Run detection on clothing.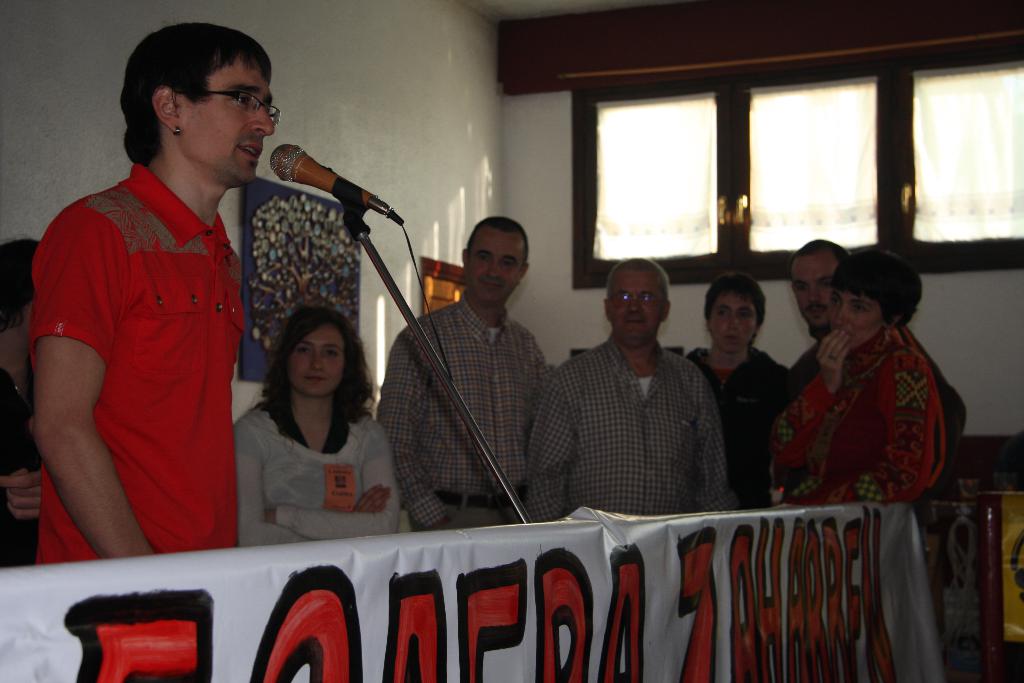
Result: detection(371, 293, 557, 523).
